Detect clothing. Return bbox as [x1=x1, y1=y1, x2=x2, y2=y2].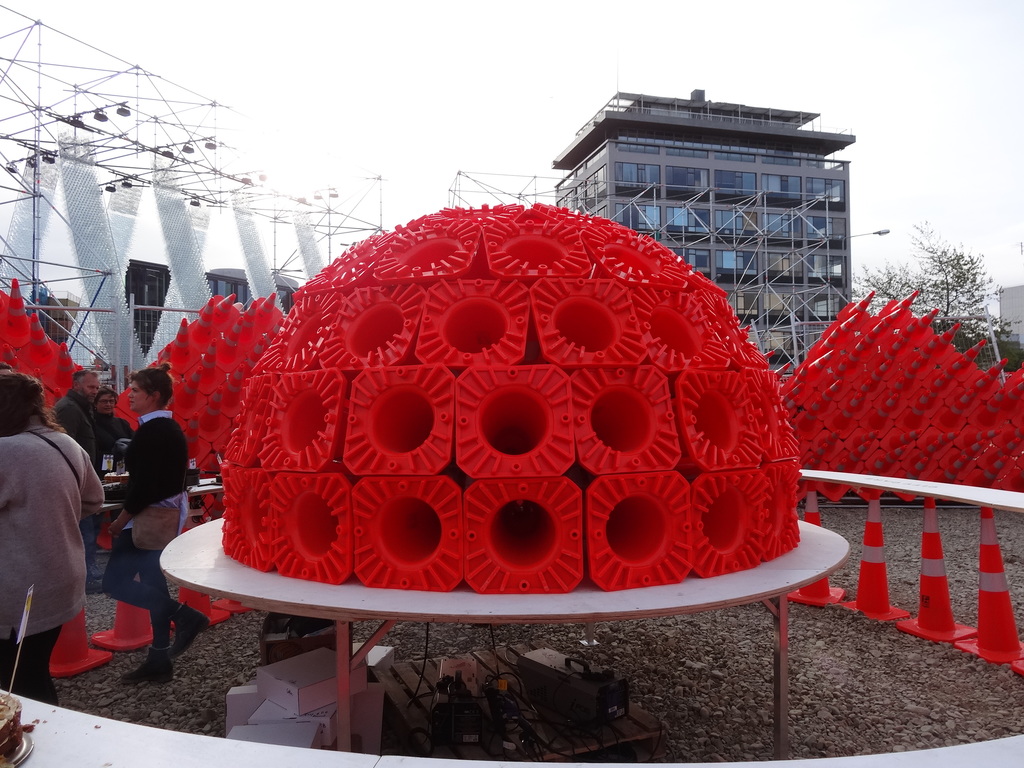
[x1=122, y1=410, x2=191, y2=621].
